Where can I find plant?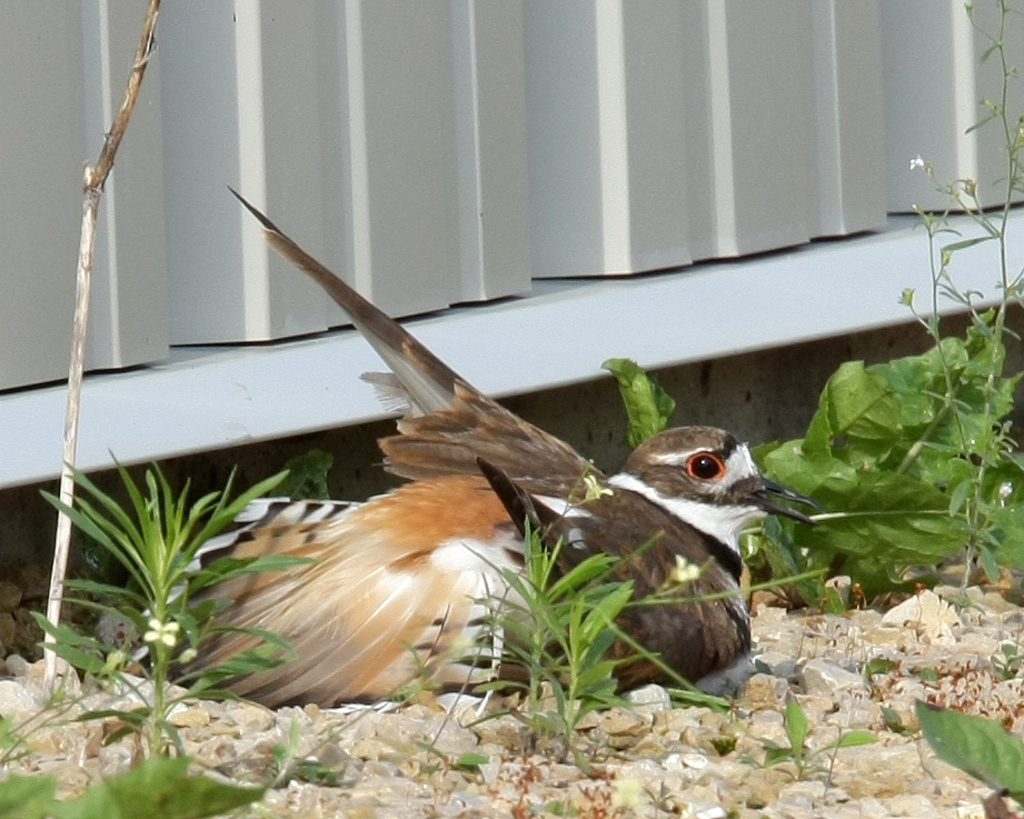
You can find it at {"left": 750, "top": 690, "right": 879, "bottom": 779}.
